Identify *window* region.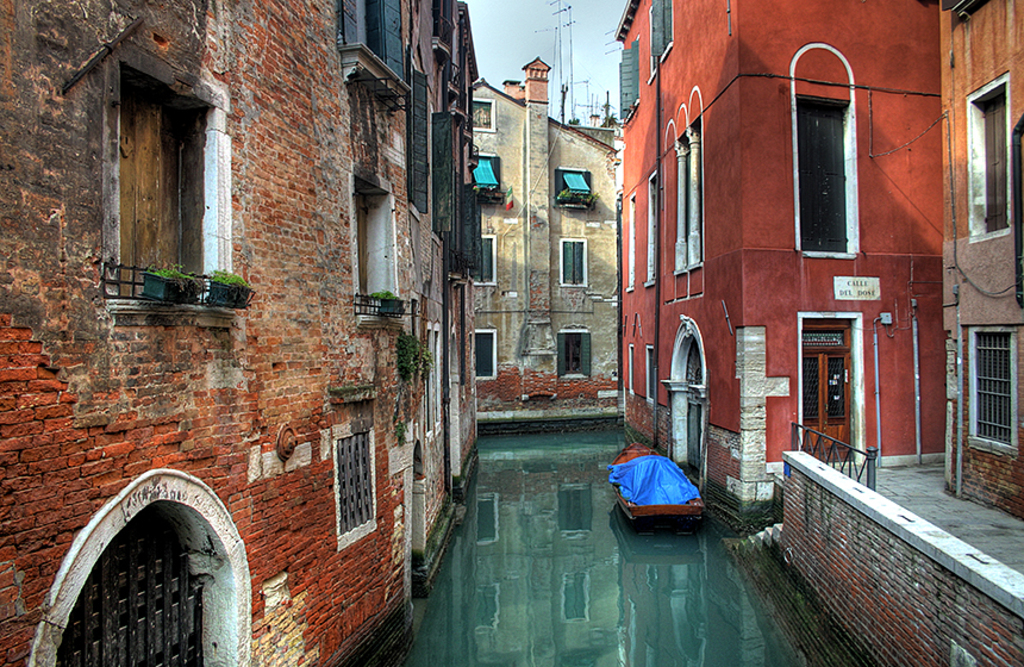
Region: x1=469 y1=326 x2=498 y2=384.
